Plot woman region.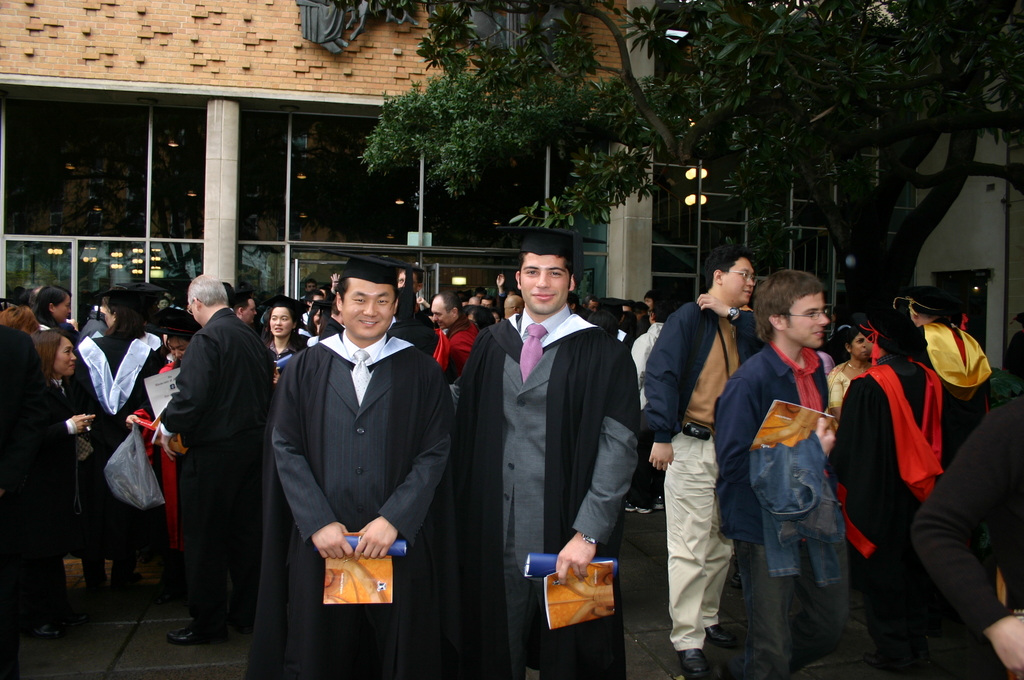
Plotted at rect(248, 298, 316, 395).
